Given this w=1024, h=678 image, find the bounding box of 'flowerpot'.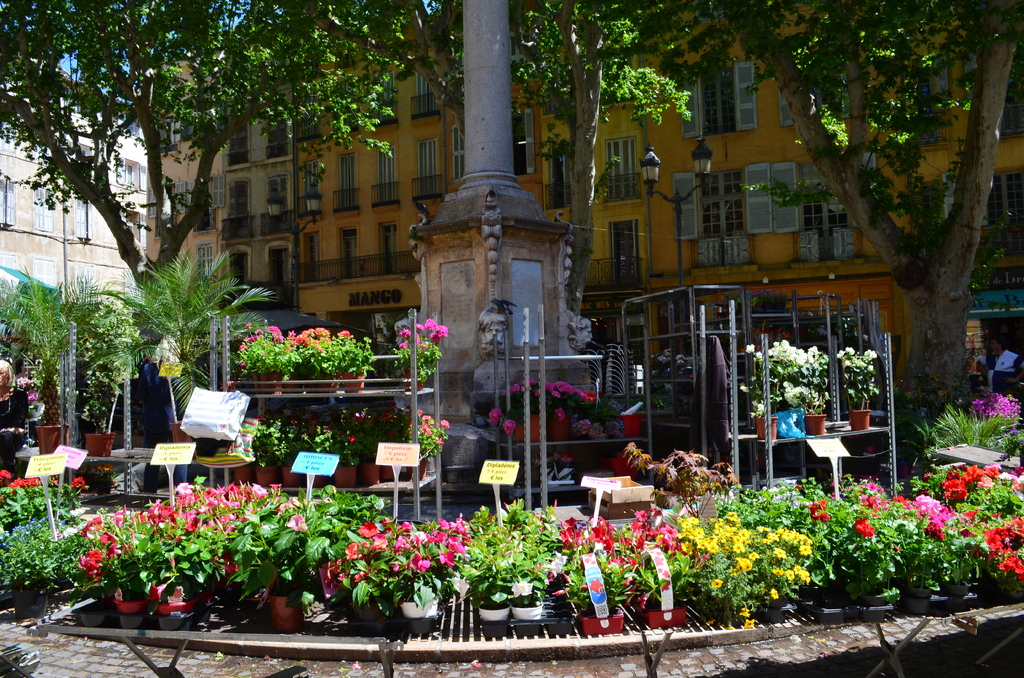
<bbox>818, 597, 848, 626</bbox>.
